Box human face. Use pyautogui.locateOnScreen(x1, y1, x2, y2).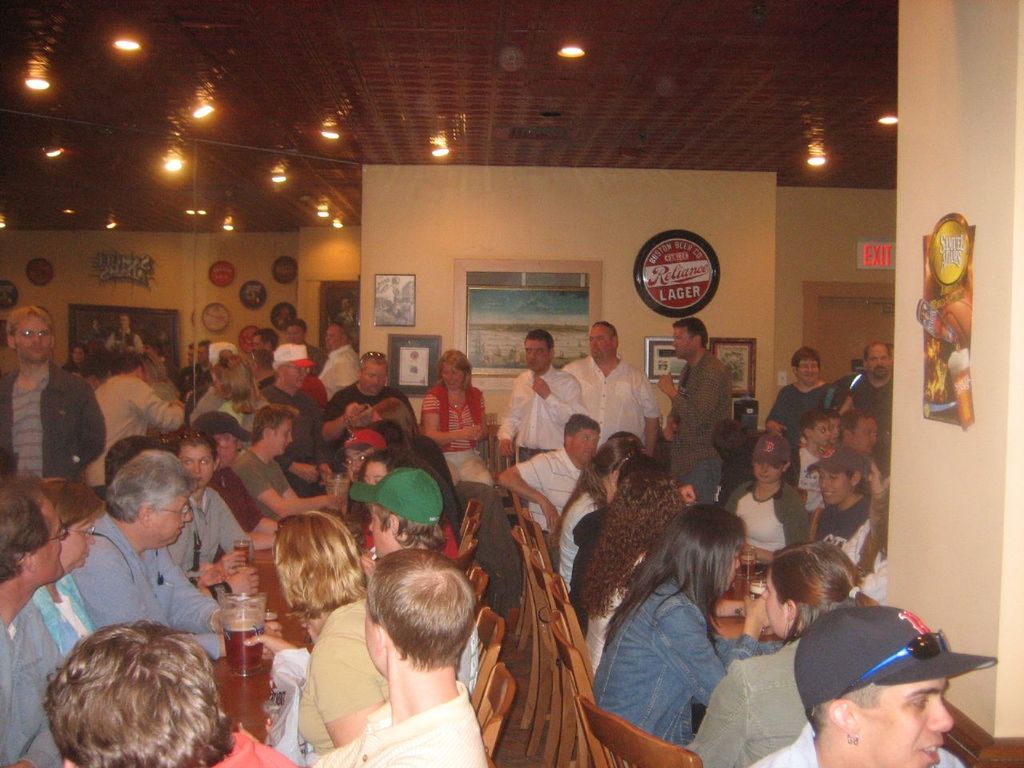
pyautogui.locateOnScreen(803, 418, 835, 450).
